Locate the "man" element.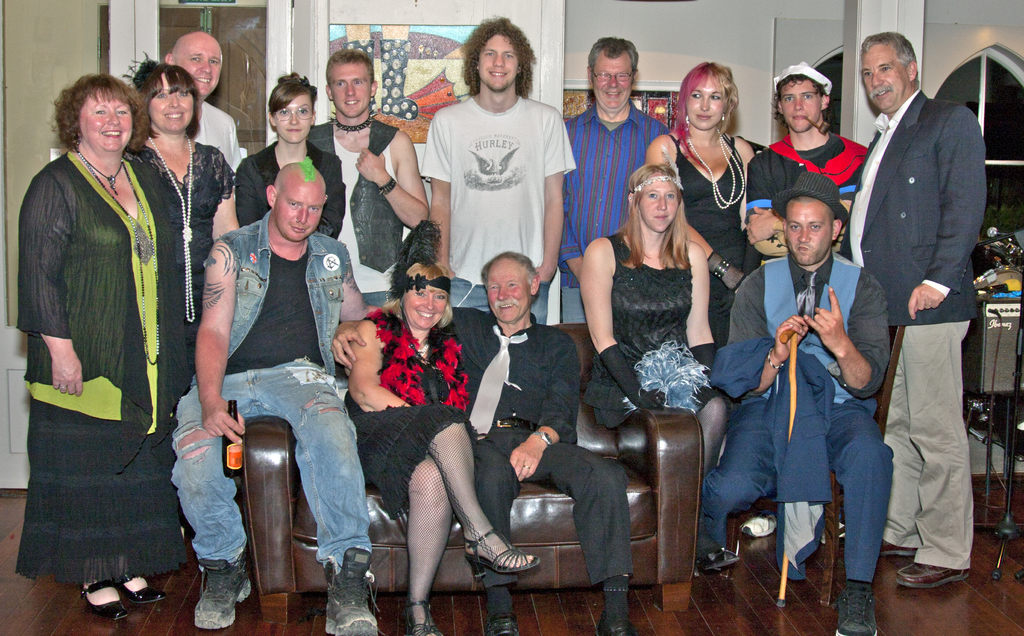
Element bbox: l=421, t=18, r=575, b=328.
